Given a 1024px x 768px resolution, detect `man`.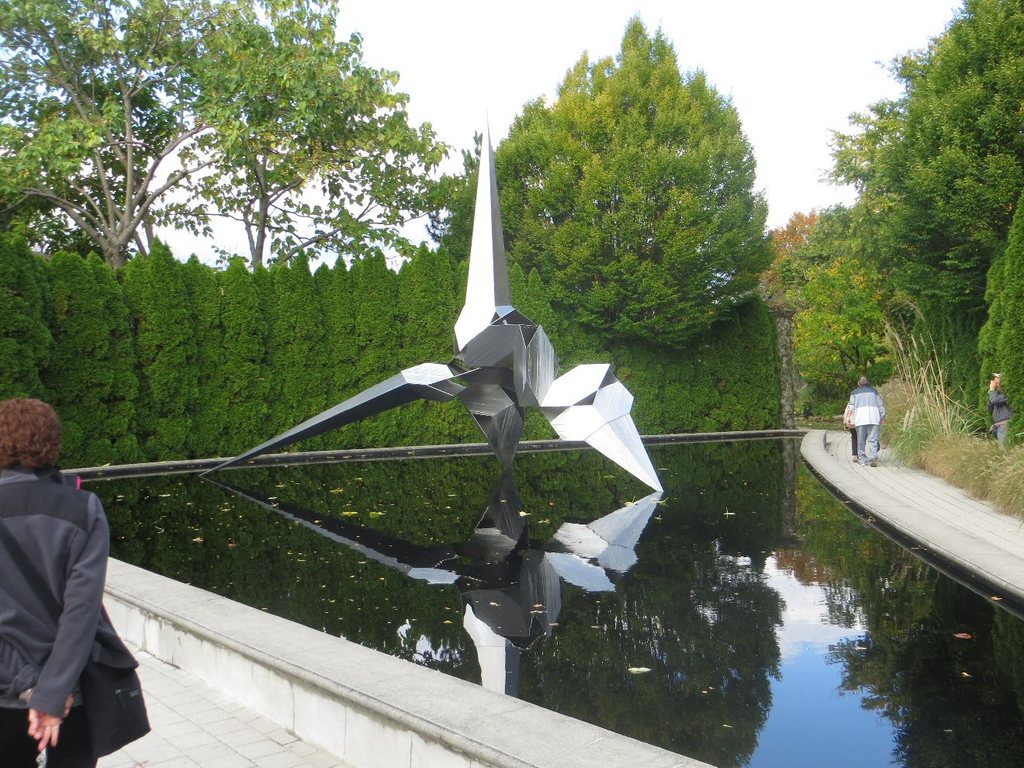
crop(843, 375, 888, 466).
